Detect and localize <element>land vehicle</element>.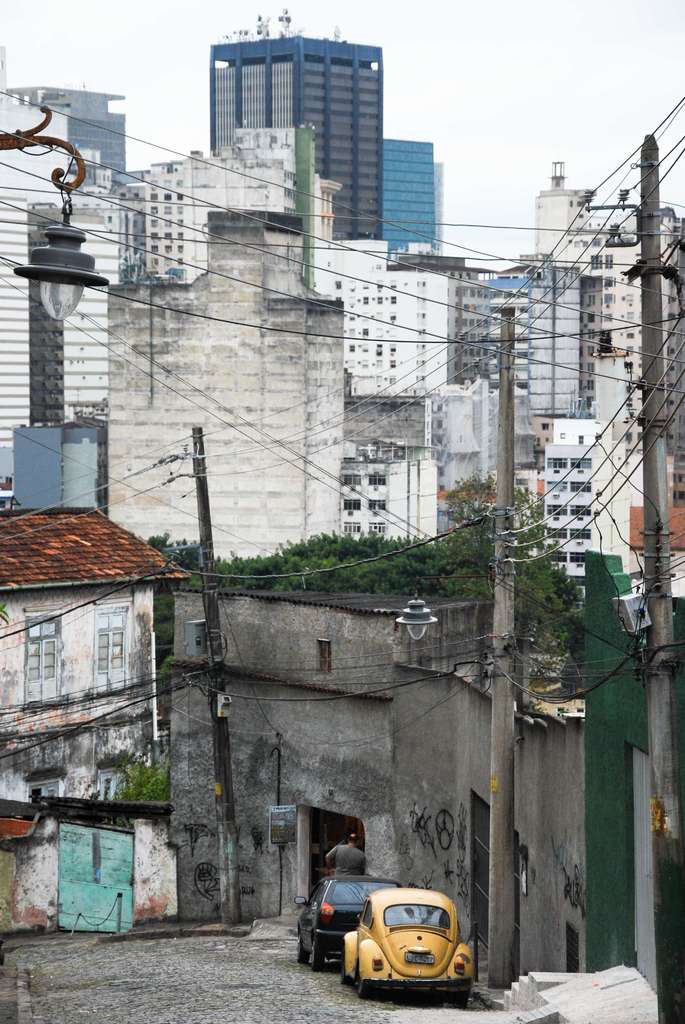
Localized at 296/872/398/968.
